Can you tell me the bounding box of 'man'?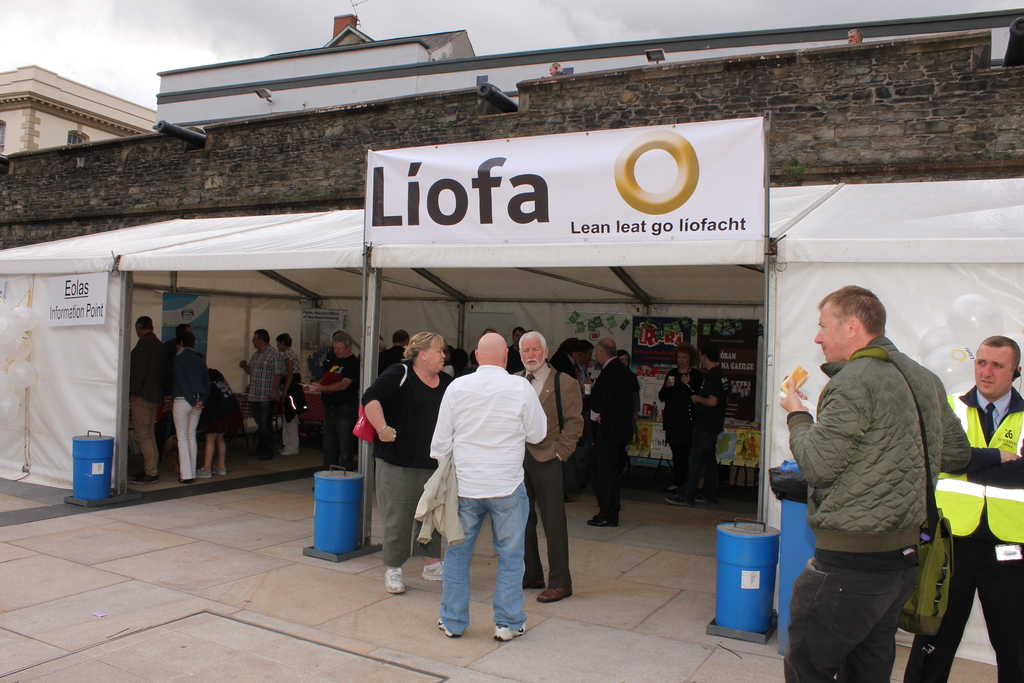
129/316/172/485.
